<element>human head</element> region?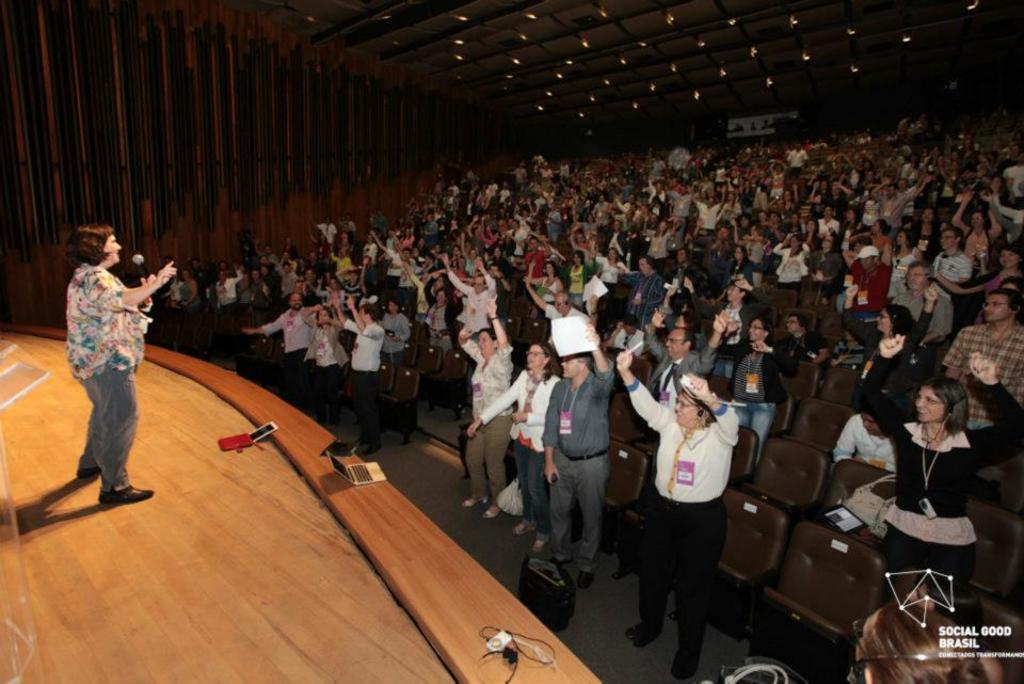
bbox=[290, 291, 303, 309]
